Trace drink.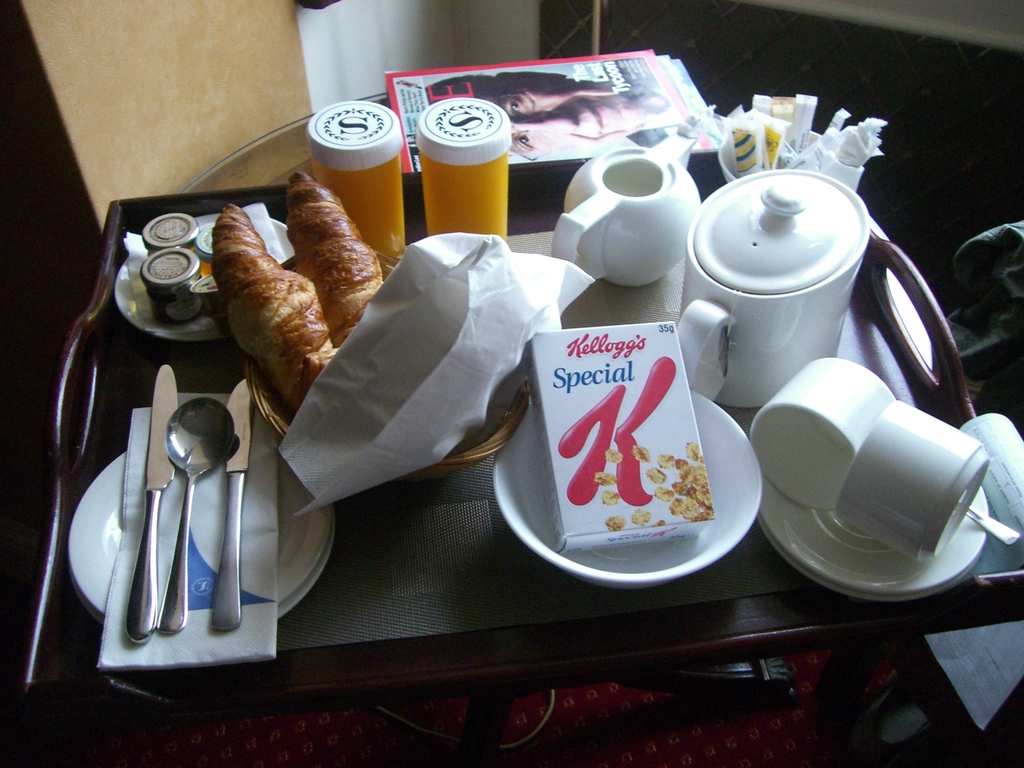
Traced to box=[413, 99, 514, 239].
